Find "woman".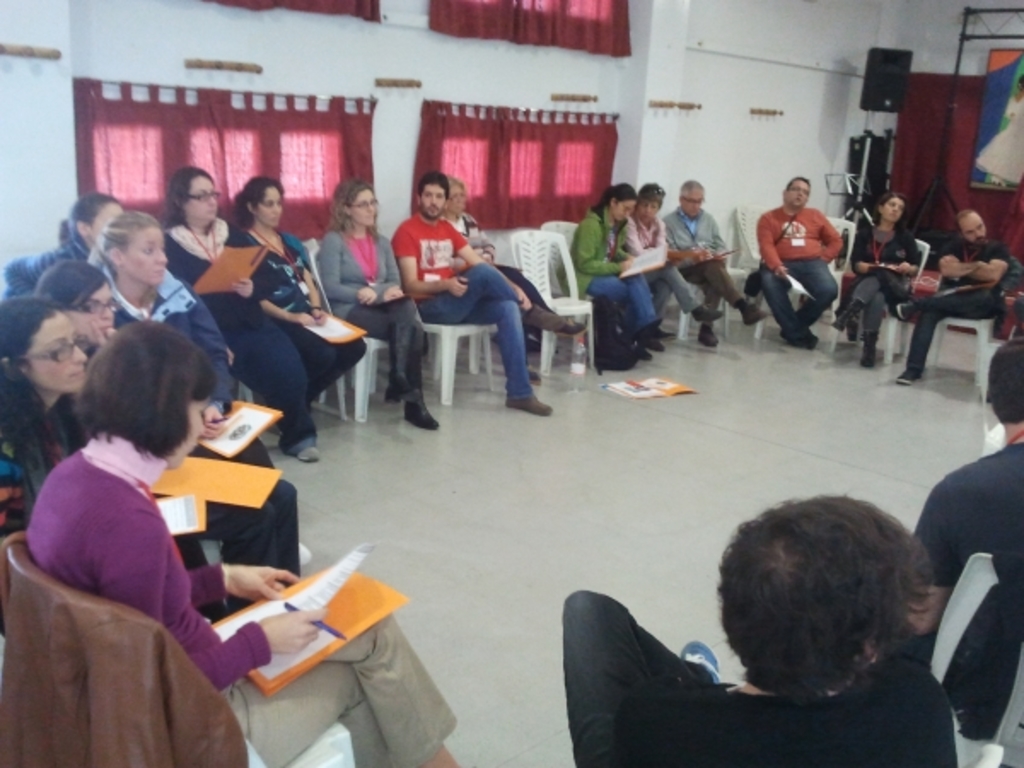
detection(230, 172, 369, 439).
